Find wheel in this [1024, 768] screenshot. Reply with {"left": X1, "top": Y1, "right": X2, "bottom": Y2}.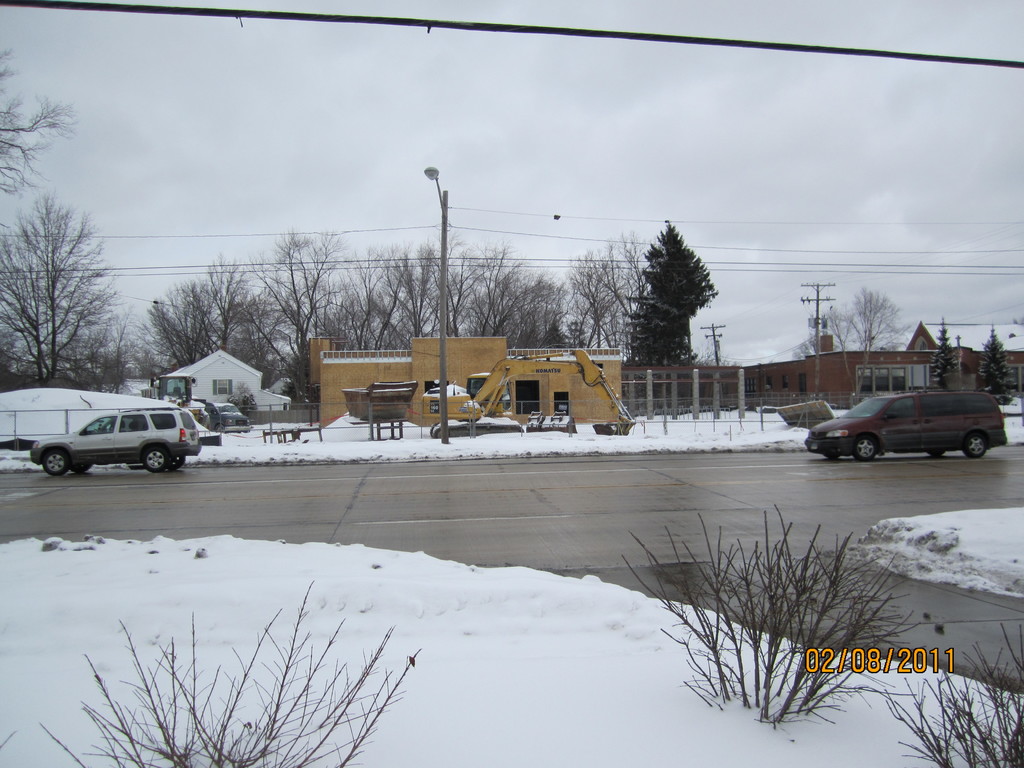
{"left": 929, "top": 450, "right": 946, "bottom": 458}.
